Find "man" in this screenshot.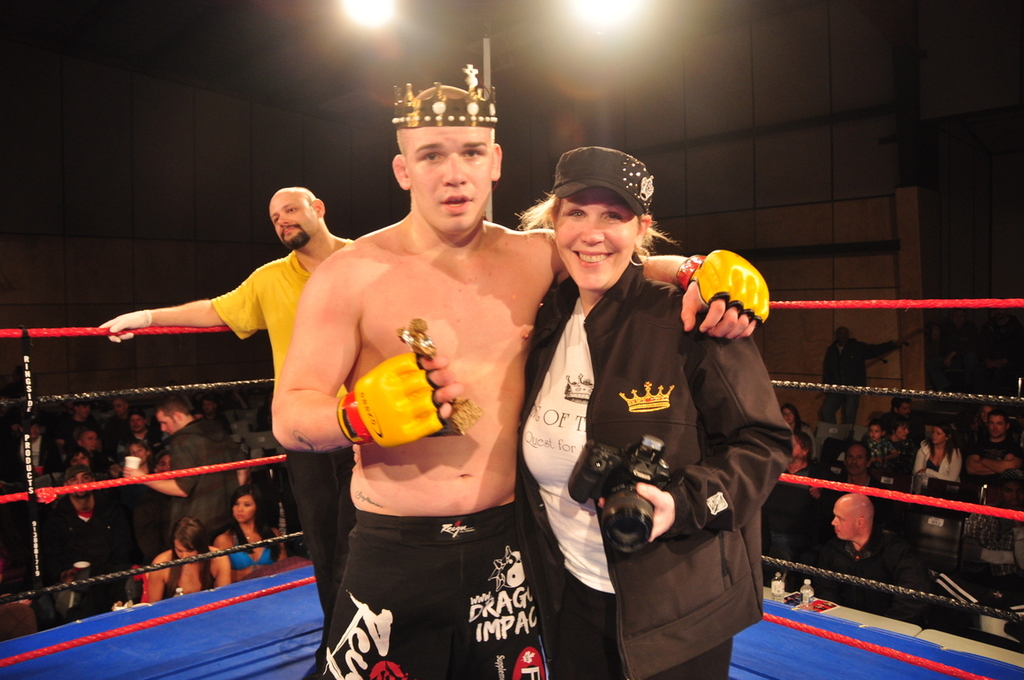
The bounding box for "man" is <region>962, 414, 1023, 480</region>.
